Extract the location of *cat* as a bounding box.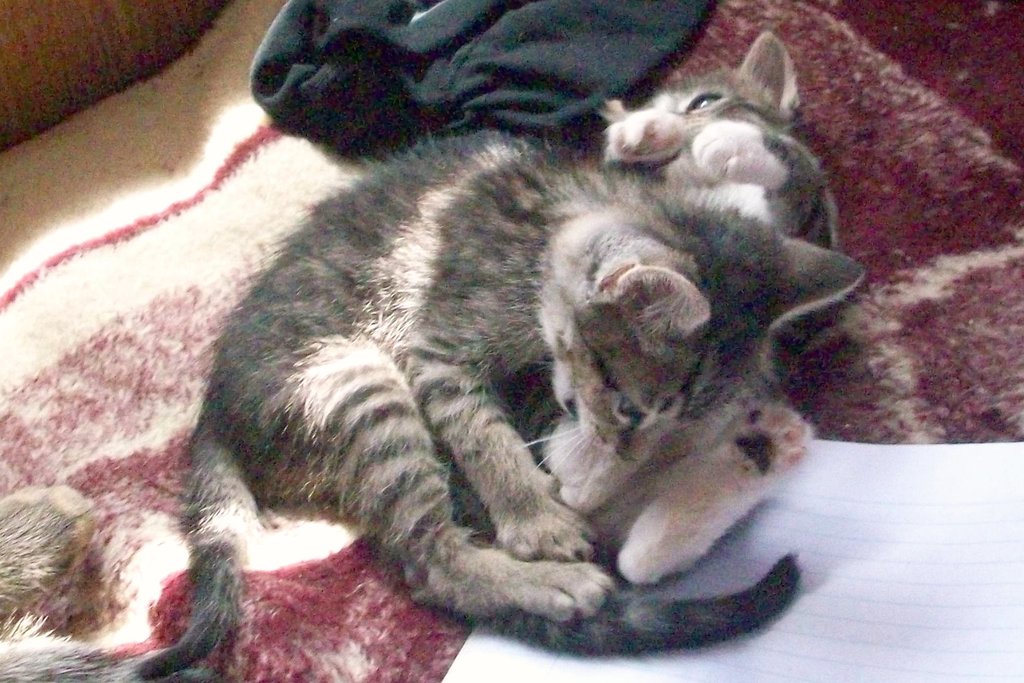
472 26 834 652.
